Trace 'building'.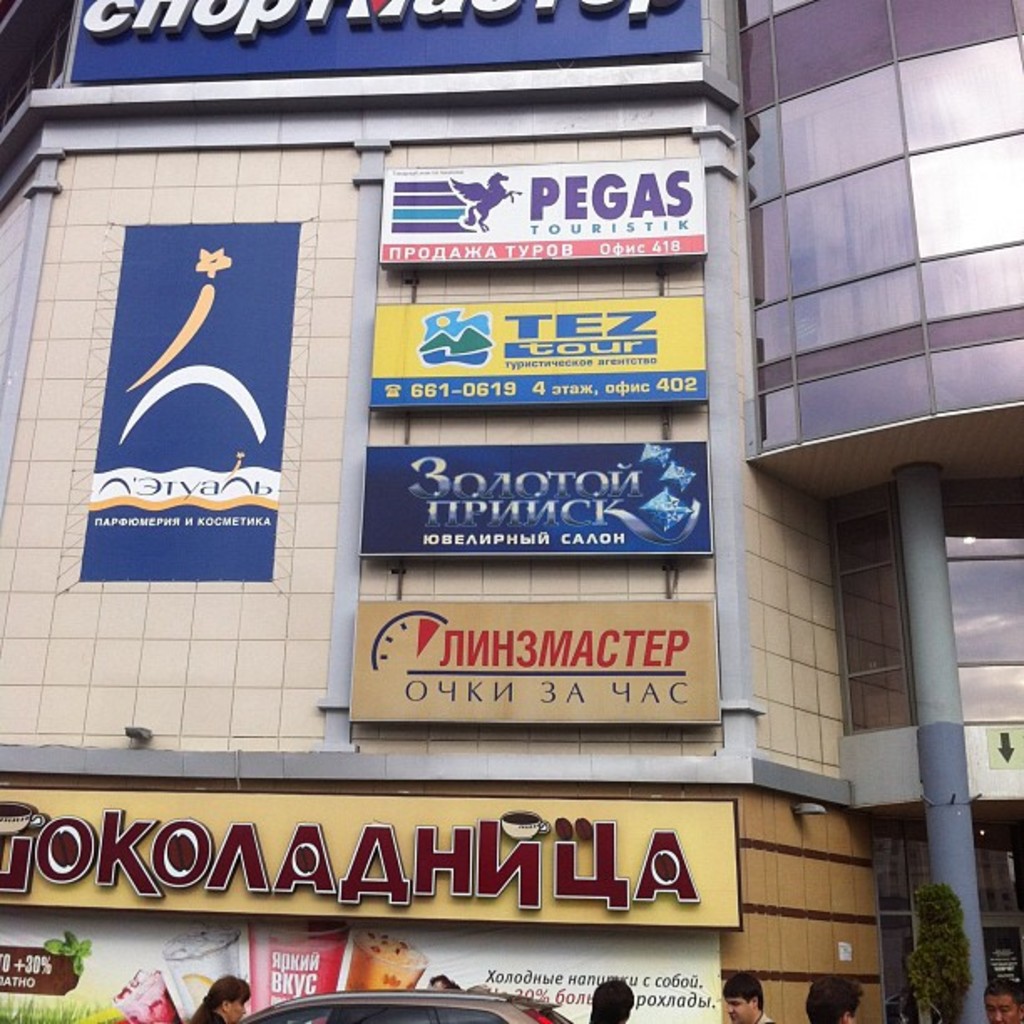
Traced to bbox=(0, 0, 1022, 1022).
